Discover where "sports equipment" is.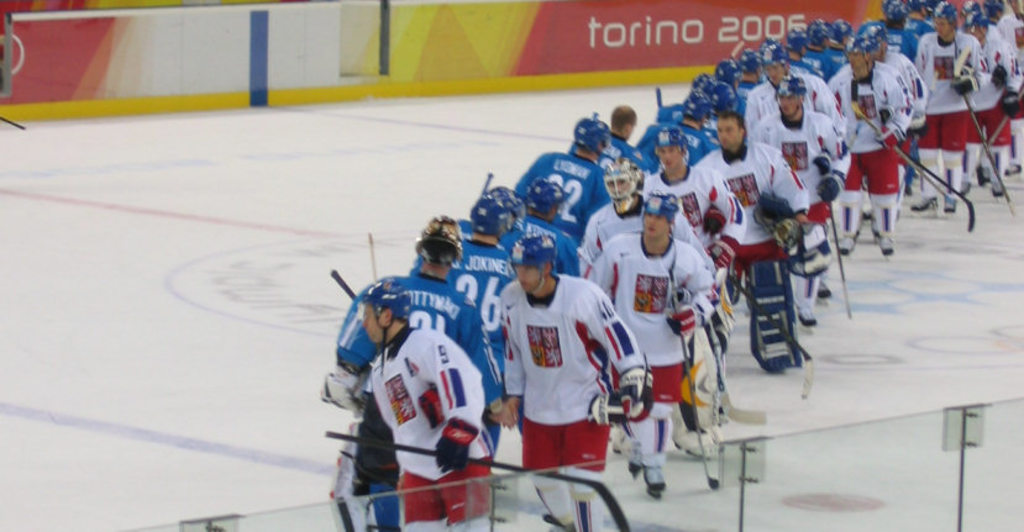
Discovered at <region>857, 17, 887, 48</region>.
